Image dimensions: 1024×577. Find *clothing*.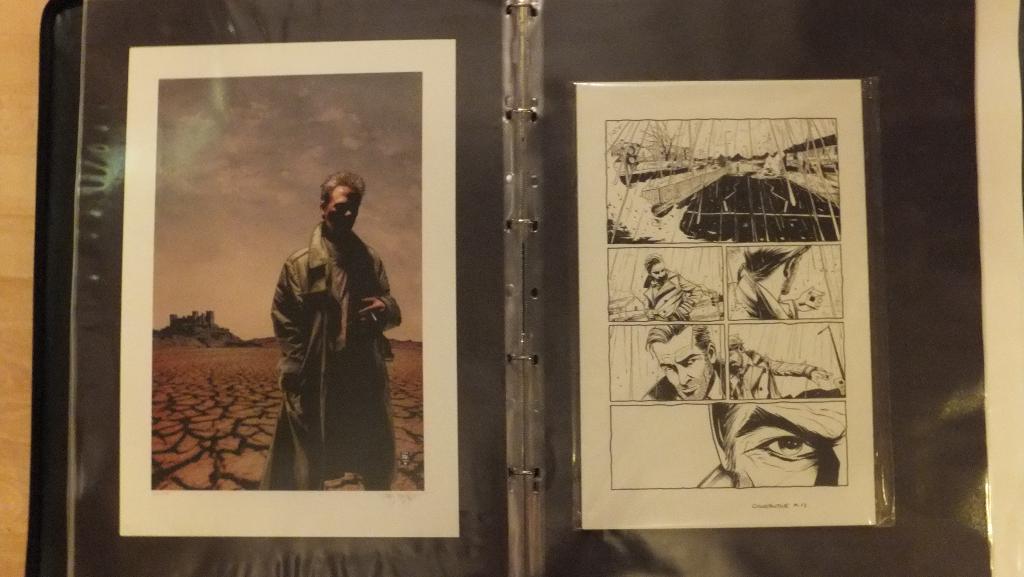
<bbox>726, 268, 803, 320</bbox>.
